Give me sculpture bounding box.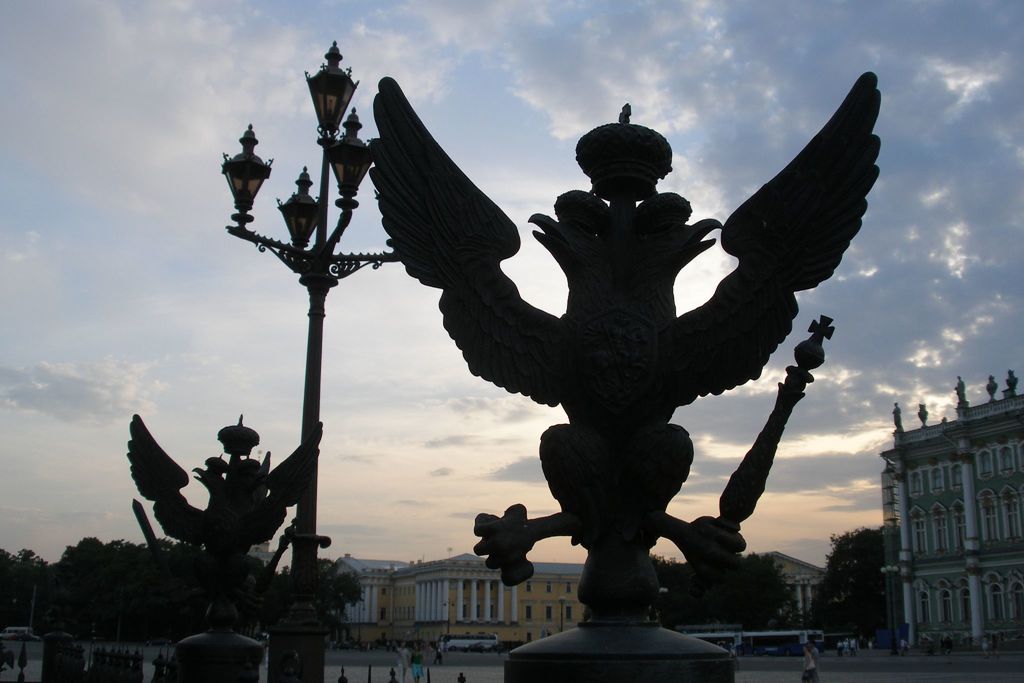
{"left": 257, "top": 48, "right": 892, "bottom": 639}.
